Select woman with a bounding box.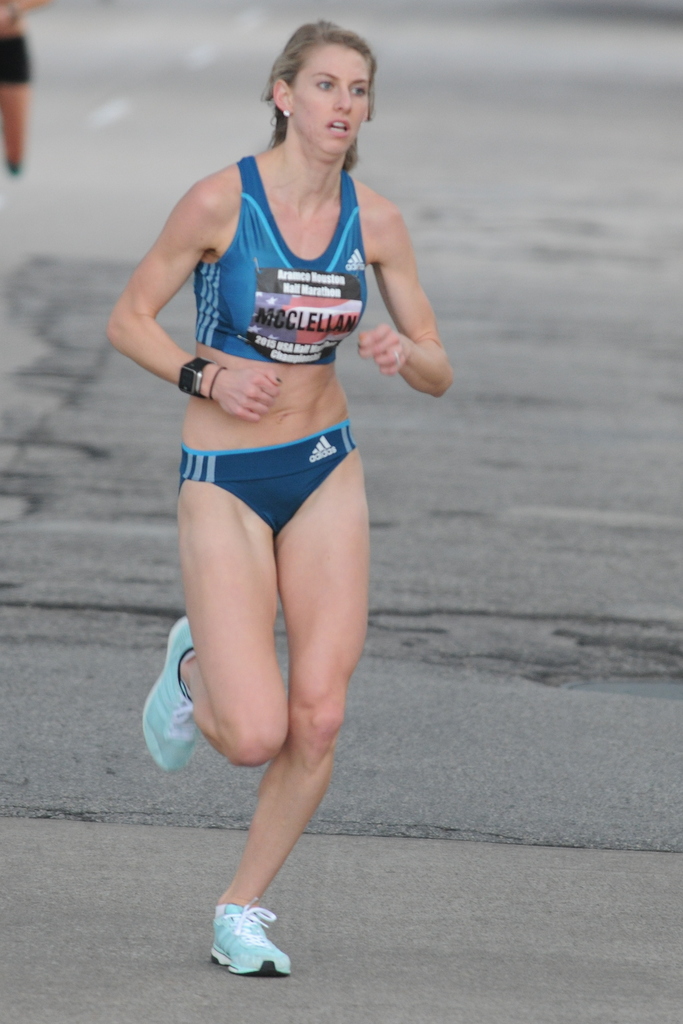
locate(122, 38, 436, 968).
